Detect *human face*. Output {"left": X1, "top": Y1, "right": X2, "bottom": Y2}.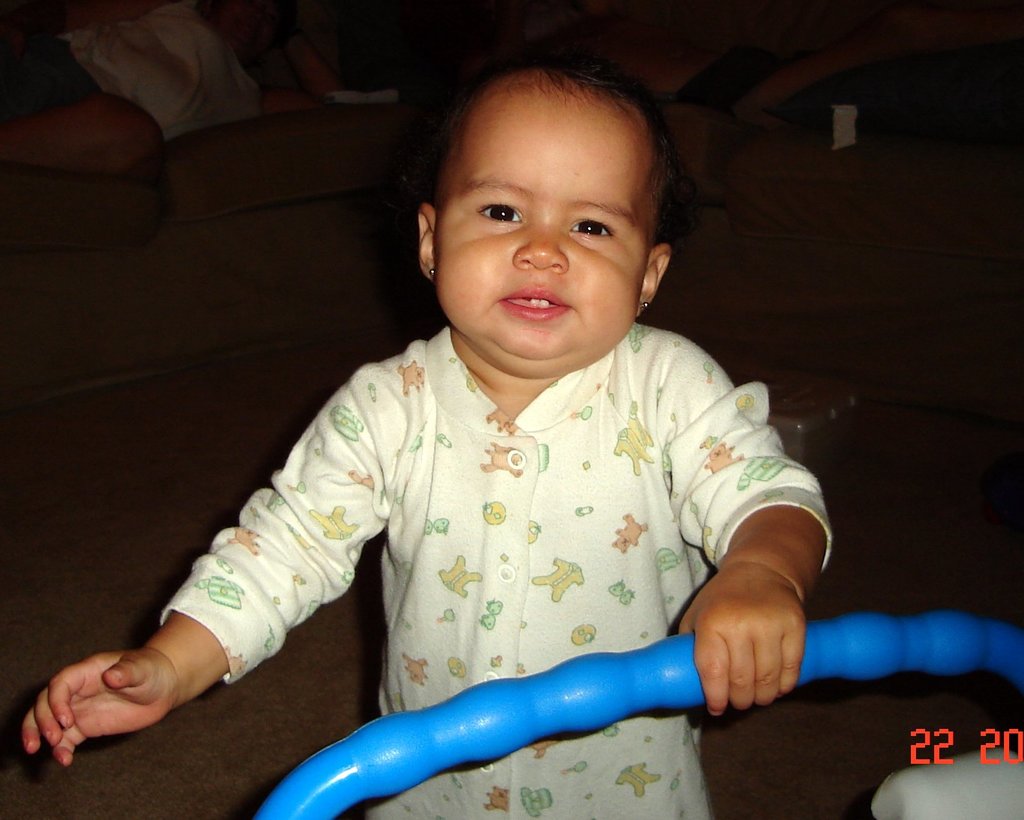
{"left": 431, "top": 91, "right": 645, "bottom": 363}.
